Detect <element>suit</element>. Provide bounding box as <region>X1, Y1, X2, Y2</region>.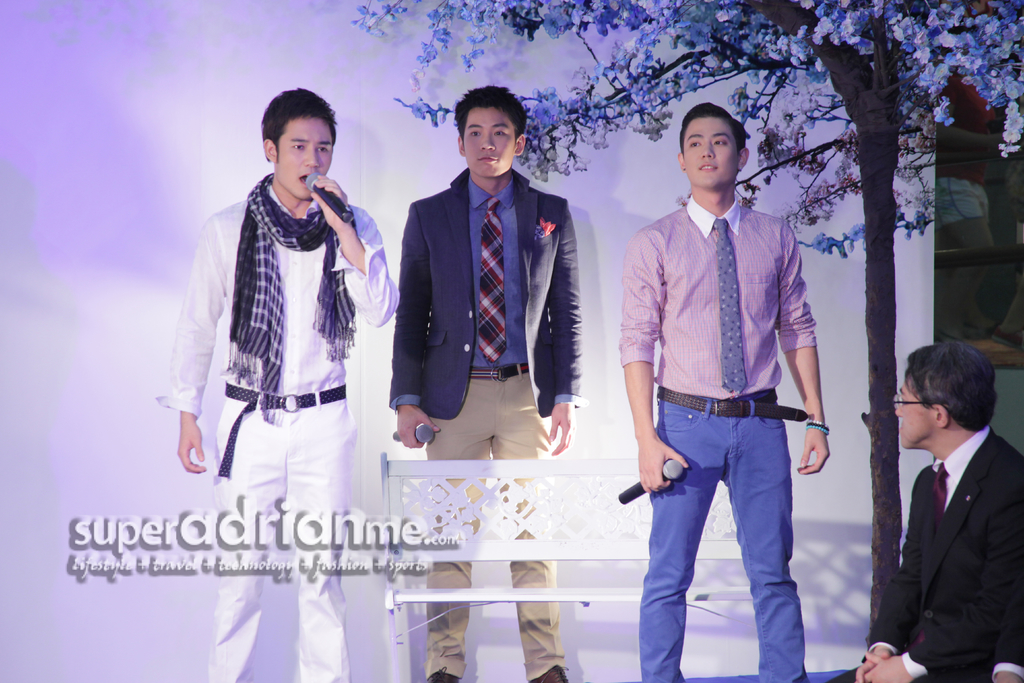
<region>866, 426, 1023, 682</region>.
